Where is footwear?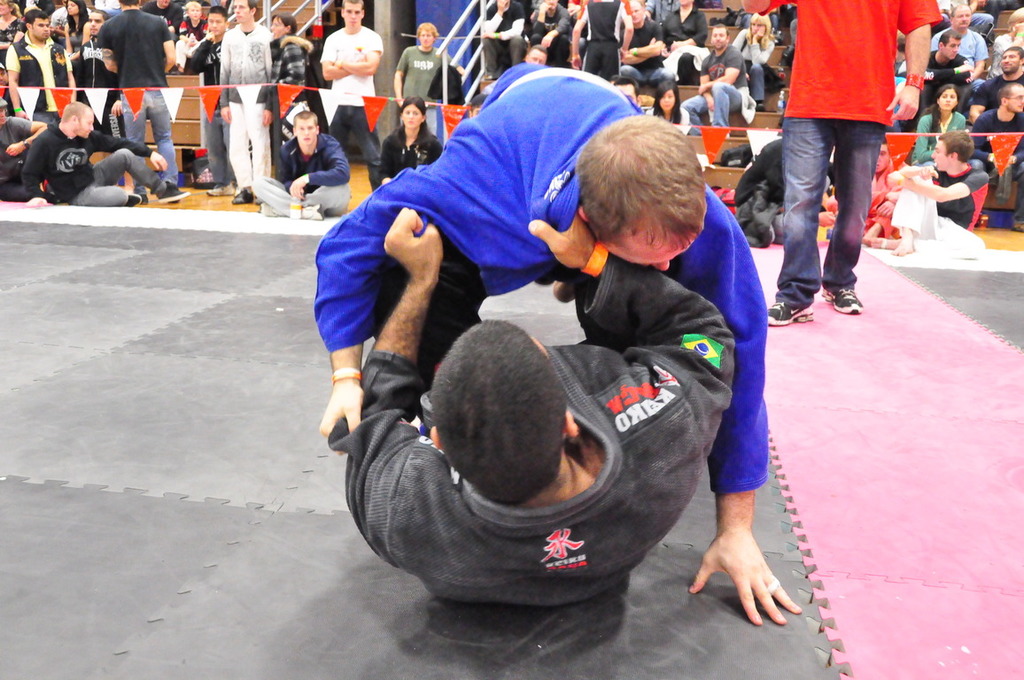
(x1=230, y1=189, x2=252, y2=203).
